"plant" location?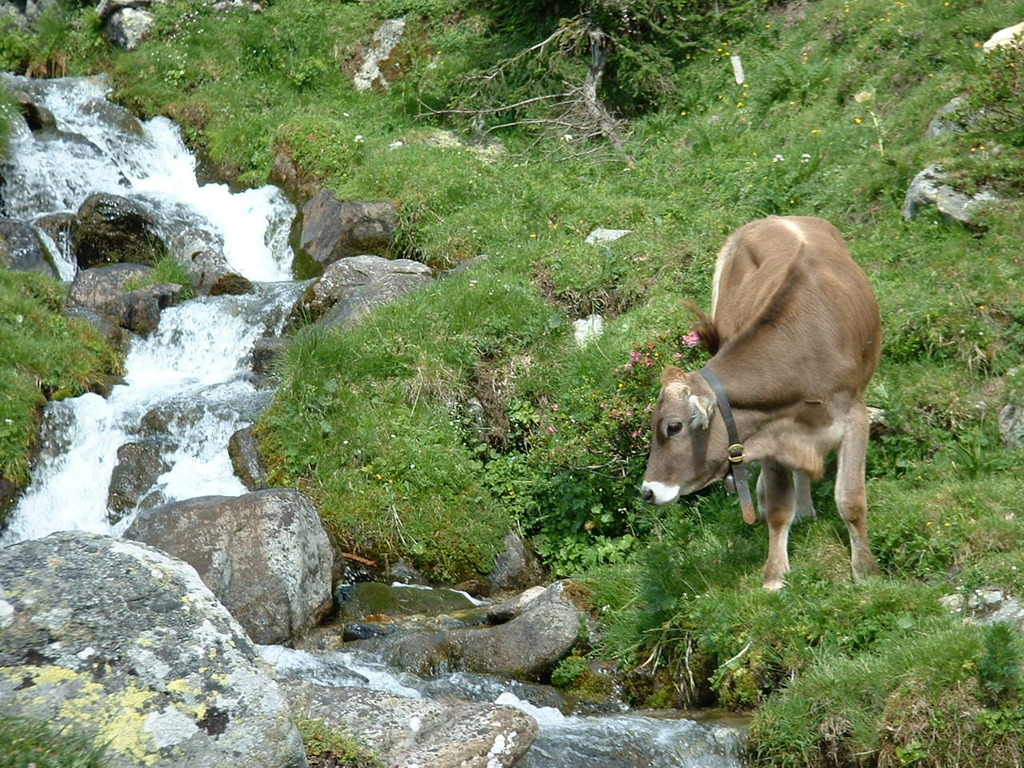
<region>1, 0, 1023, 767</region>
